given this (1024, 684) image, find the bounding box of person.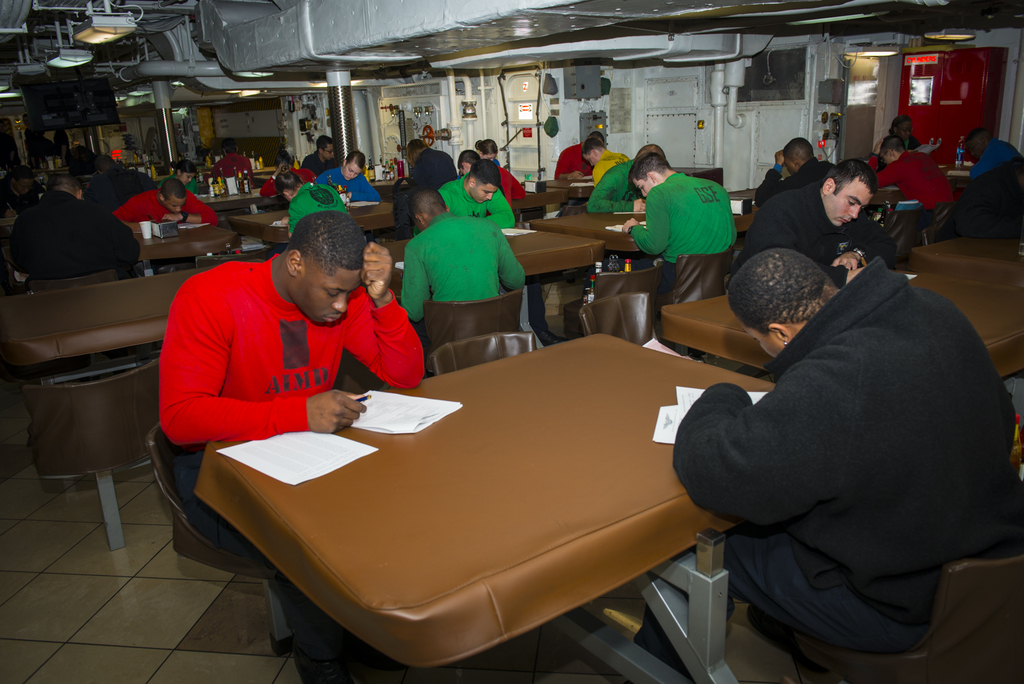
region(220, 148, 256, 179).
